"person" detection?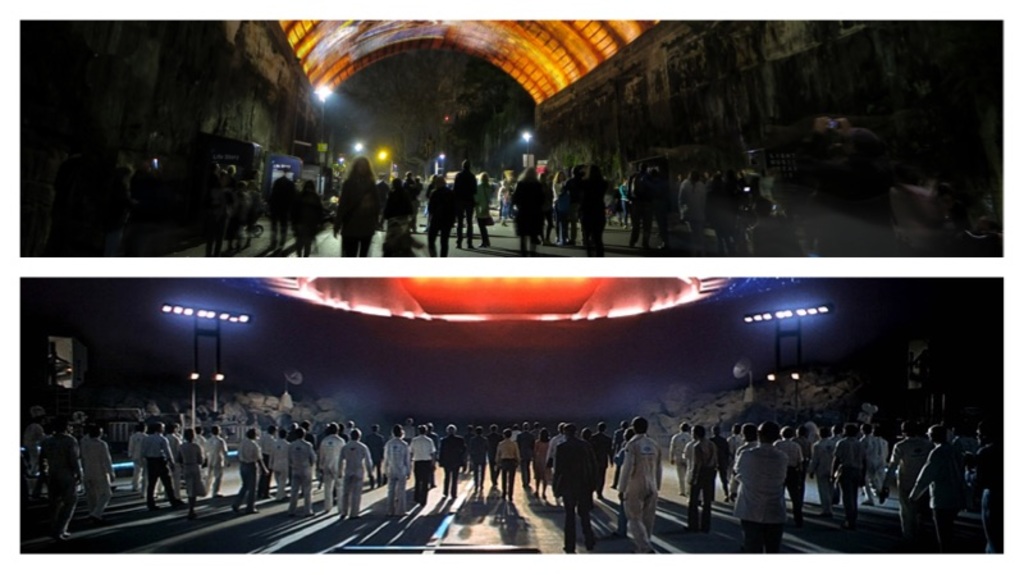
box(753, 195, 794, 257)
